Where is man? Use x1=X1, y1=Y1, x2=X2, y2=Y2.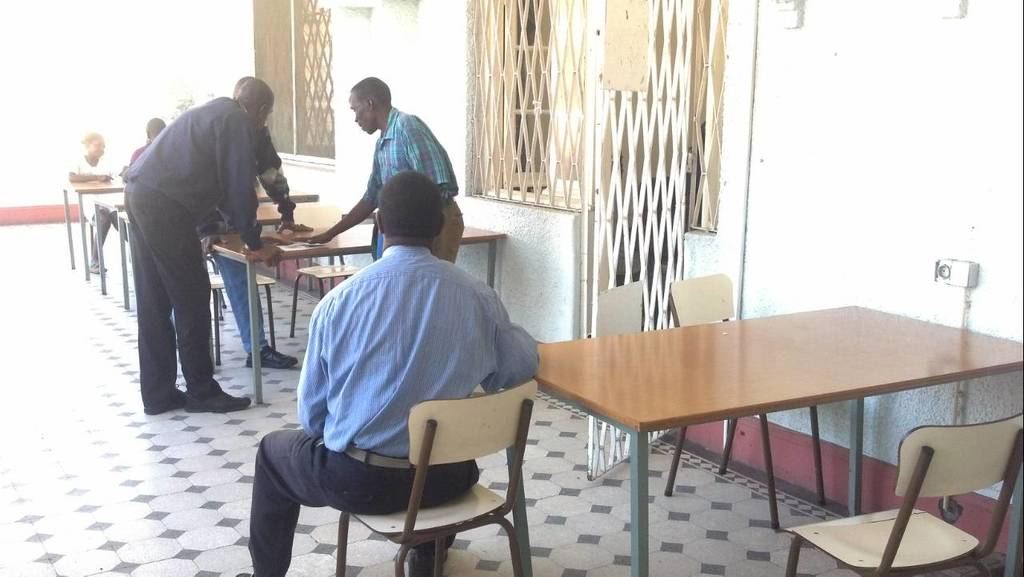
x1=292, y1=77, x2=464, y2=263.
